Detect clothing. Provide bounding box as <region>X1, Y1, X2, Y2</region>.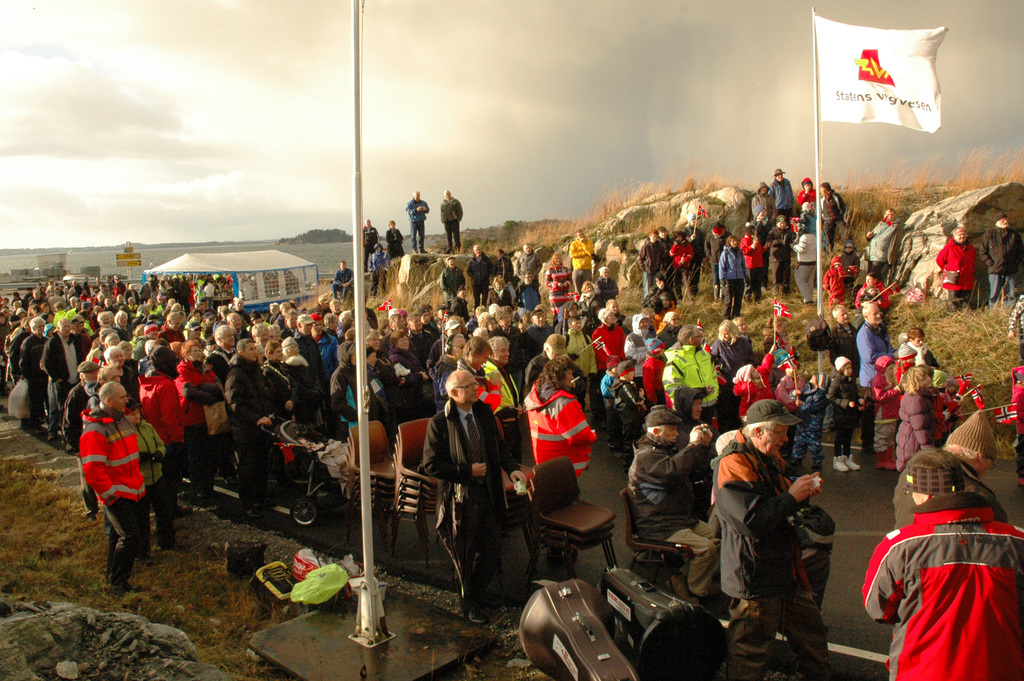
<region>792, 210, 821, 225</region>.
